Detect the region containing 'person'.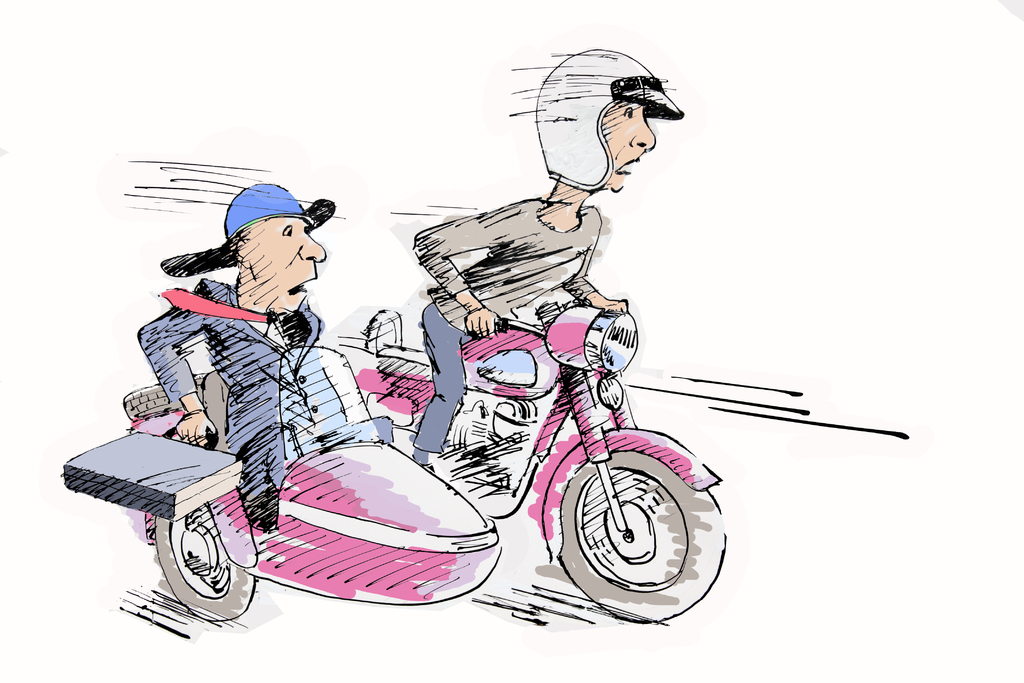
(x1=419, y1=46, x2=686, y2=472).
